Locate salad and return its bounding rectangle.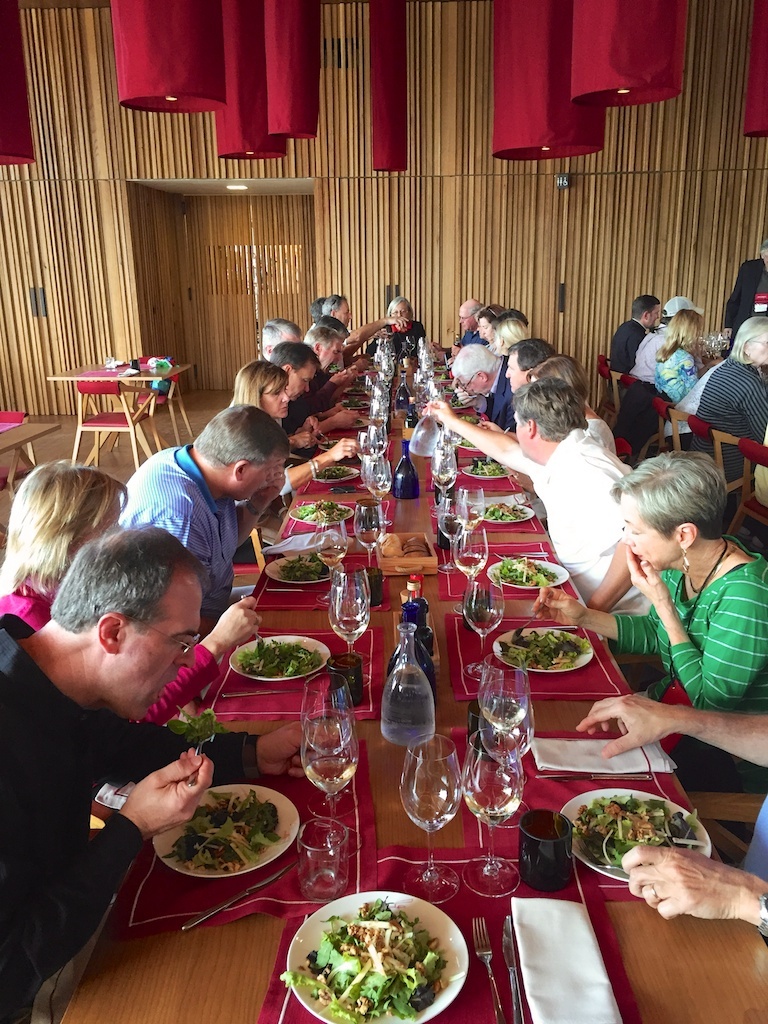
crop(490, 561, 554, 591).
